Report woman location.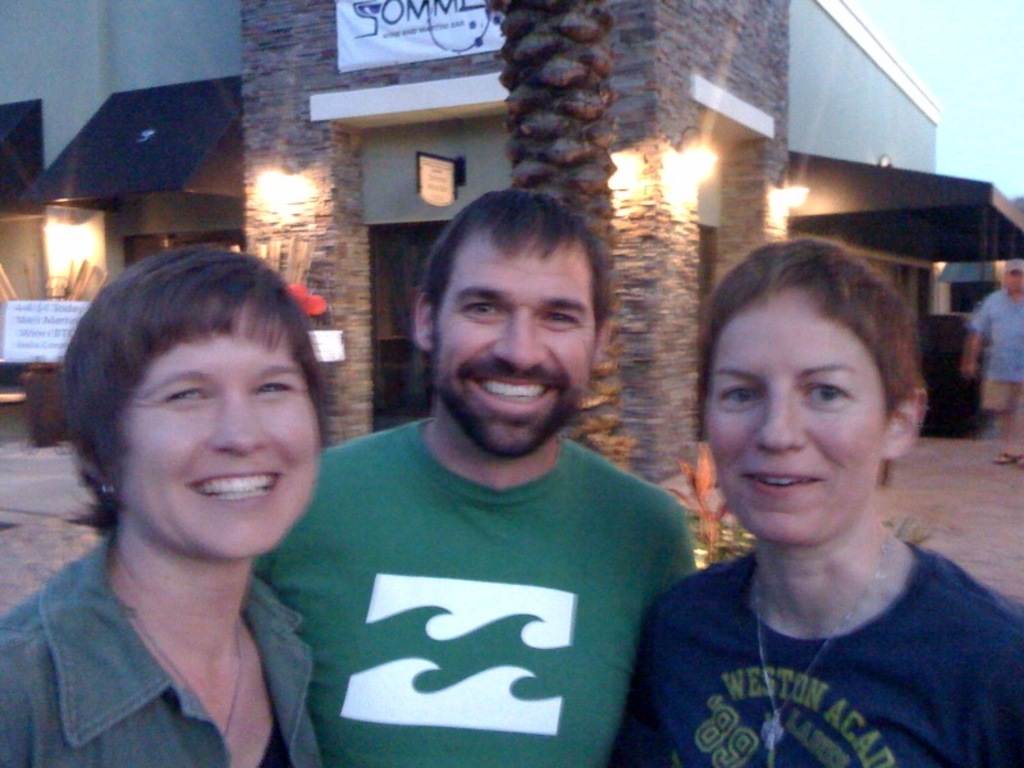
Report: (left=0, top=244, right=333, bottom=767).
